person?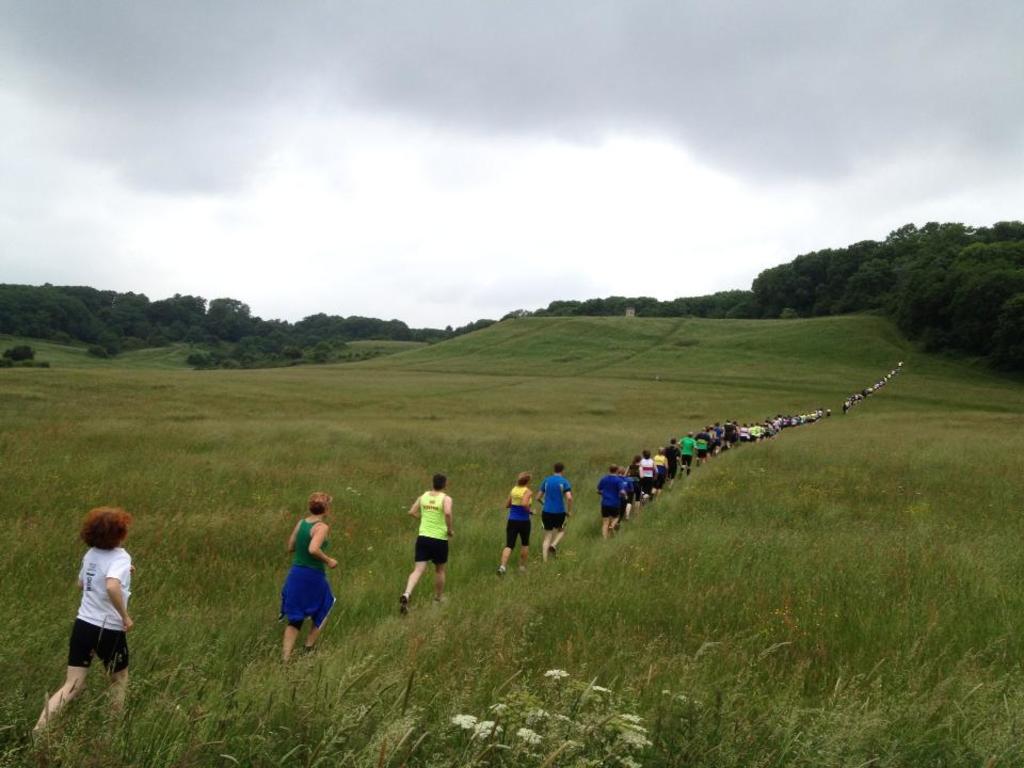
<bbox>541, 464, 574, 565</bbox>
